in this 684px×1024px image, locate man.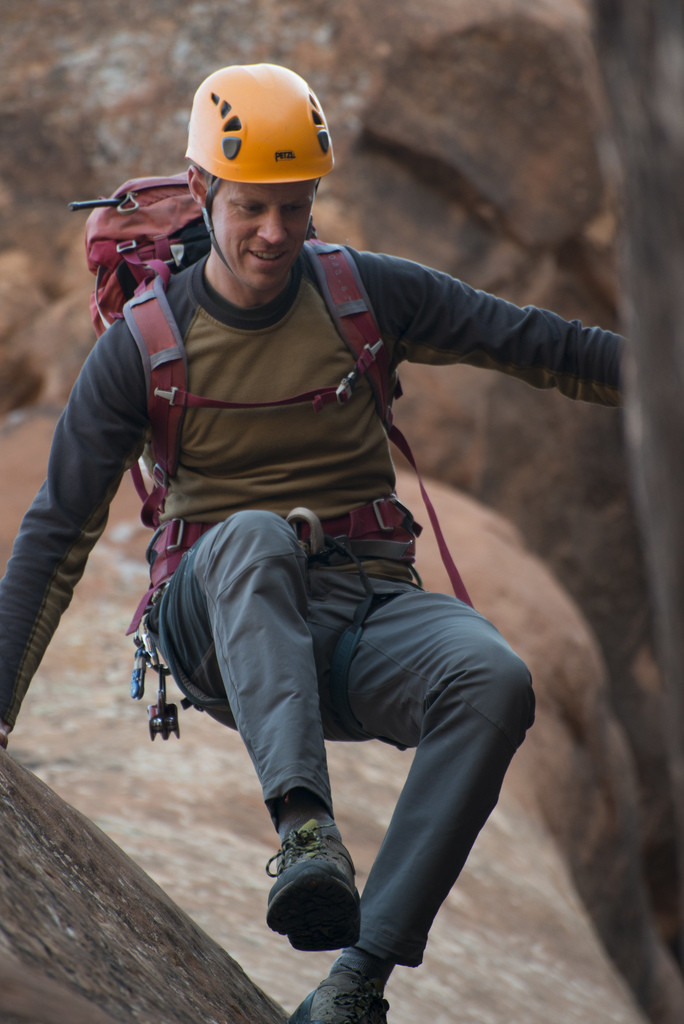
Bounding box: bbox=(0, 61, 642, 1023).
